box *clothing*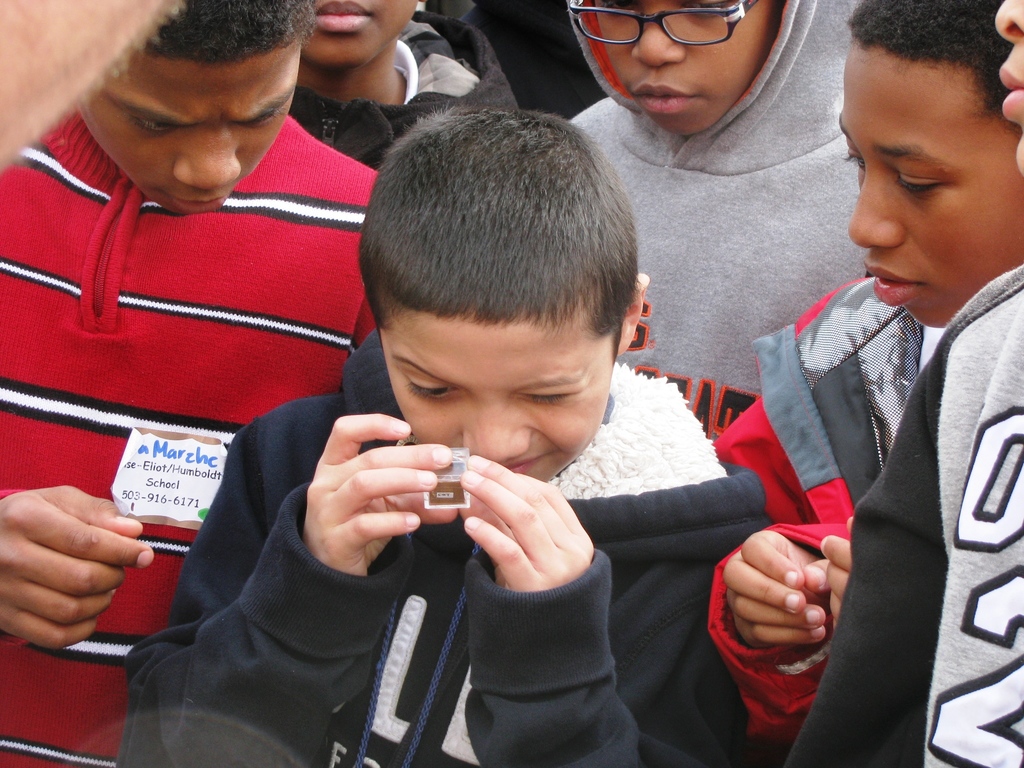
x1=777 y1=257 x2=1023 y2=767
